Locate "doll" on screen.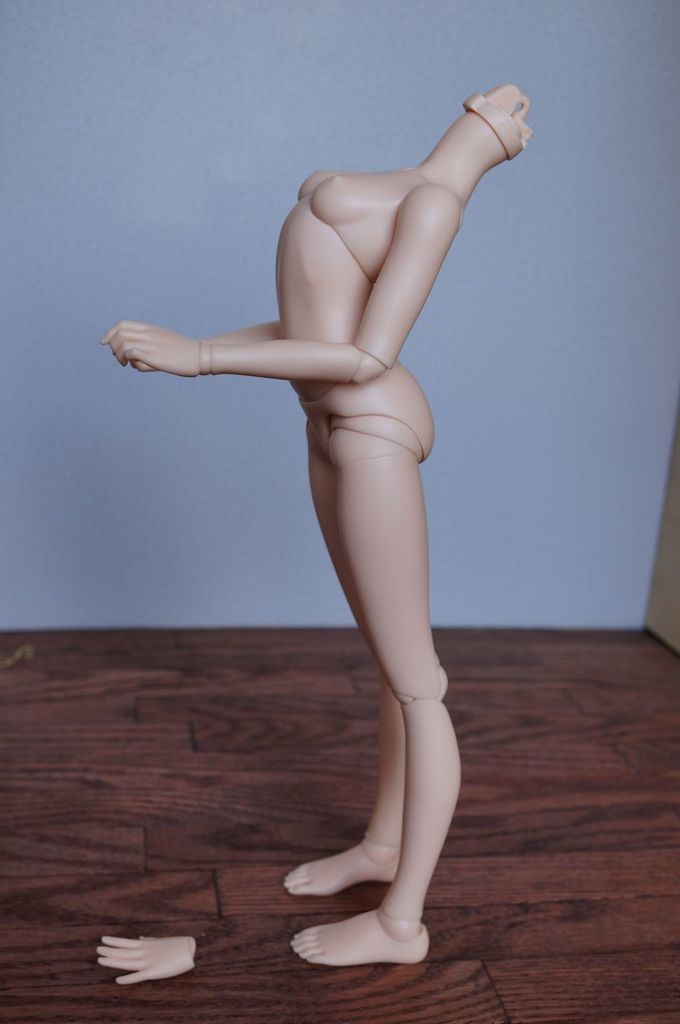
On screen at select_region(108, 75, 538, 965).
